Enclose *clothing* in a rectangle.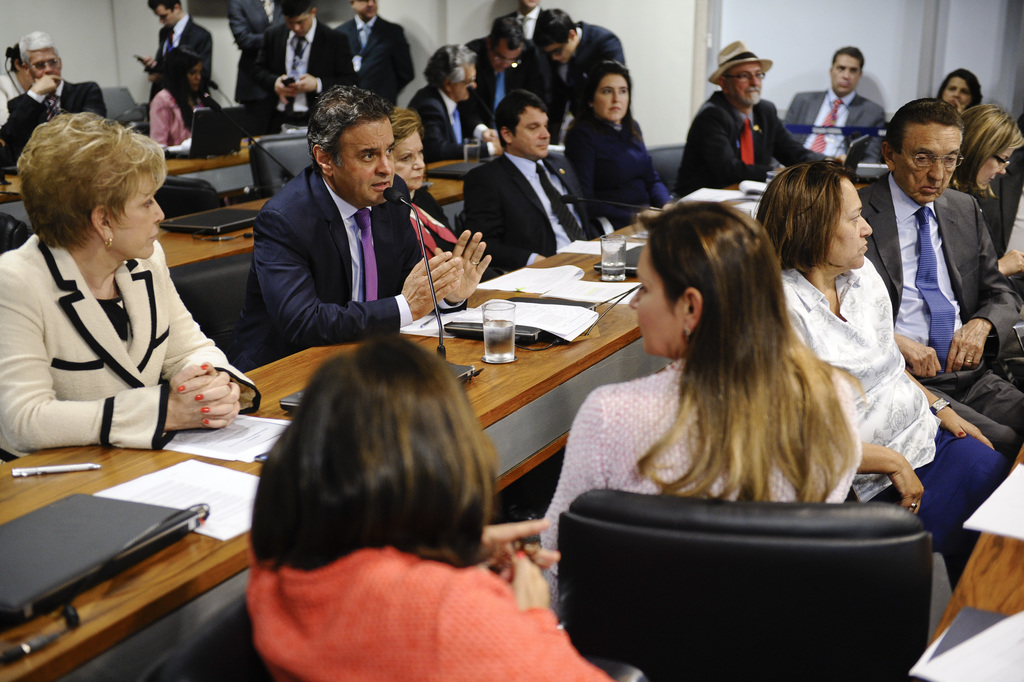
{"x1": 271, "y1": 22, "x2": 340, "y2": 123}.
